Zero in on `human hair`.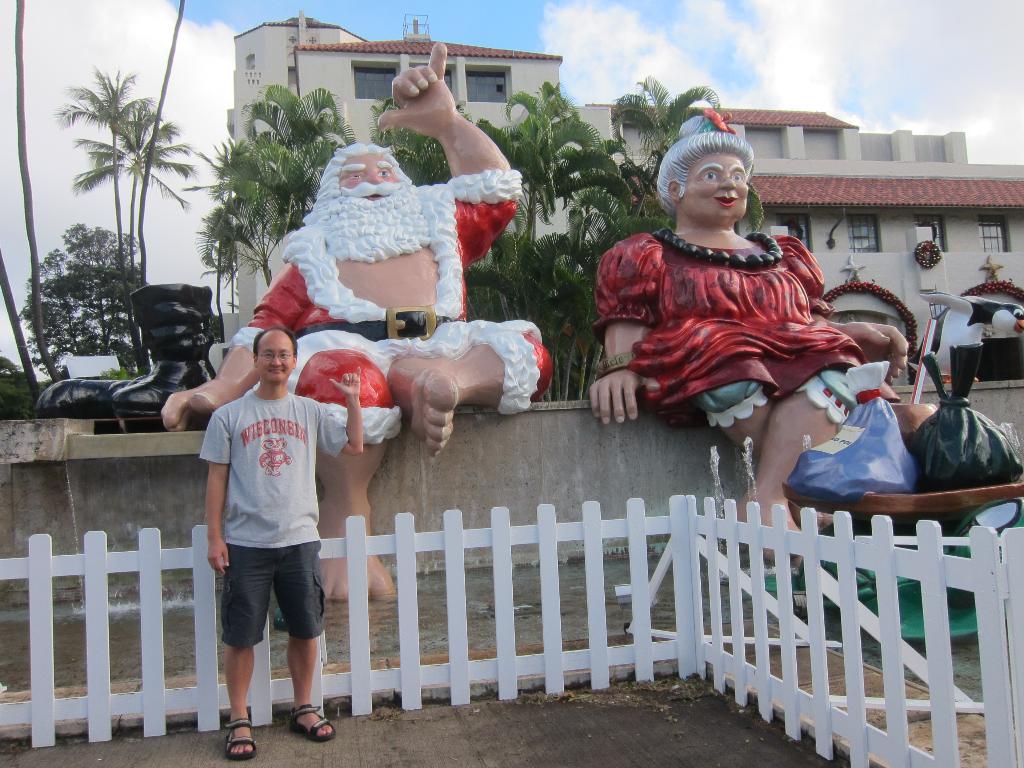
Zeroed in: bbox=(310, 143, 411, 201).
